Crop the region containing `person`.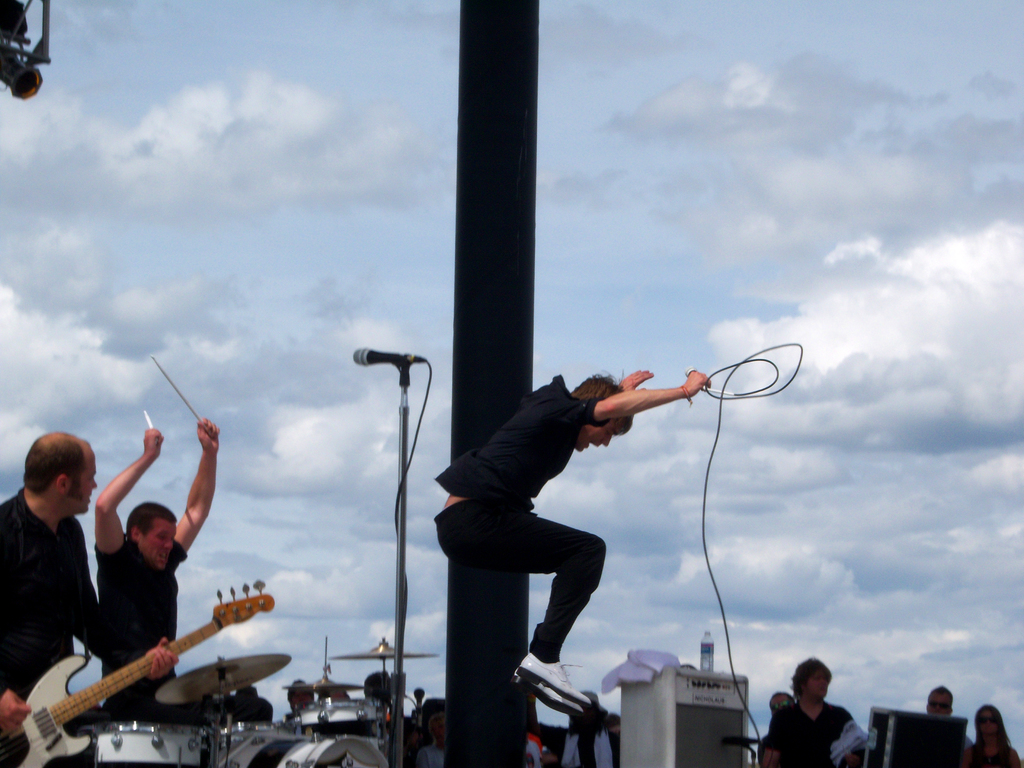
Crop region: region(289, 680, 316, 713).
